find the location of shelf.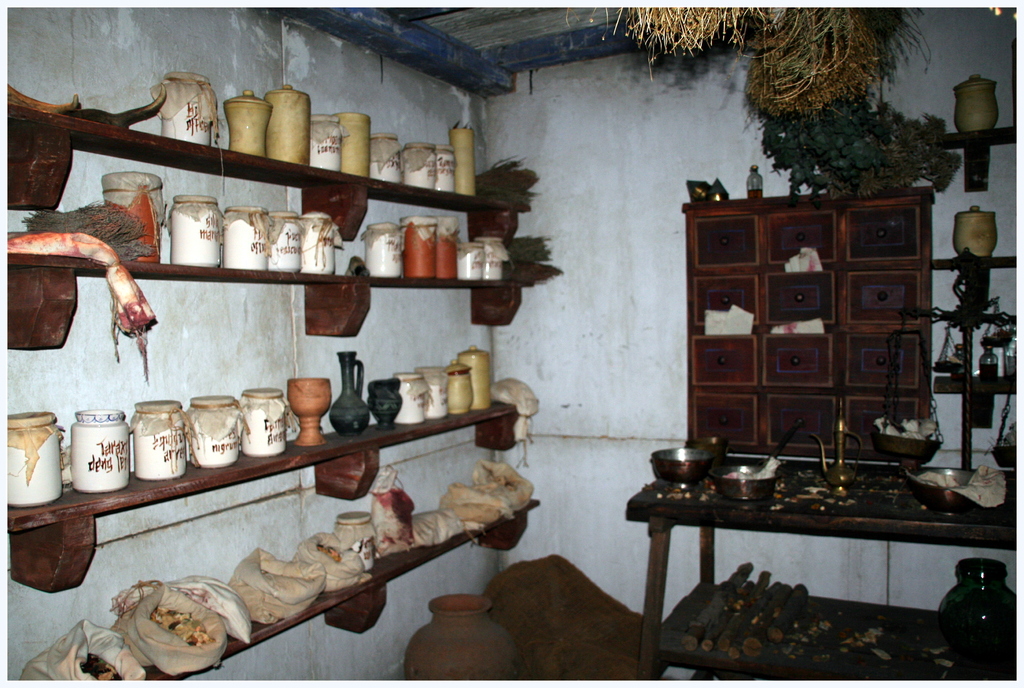
Location: <bbox>621, 456, 1016, 687</bbox>.
